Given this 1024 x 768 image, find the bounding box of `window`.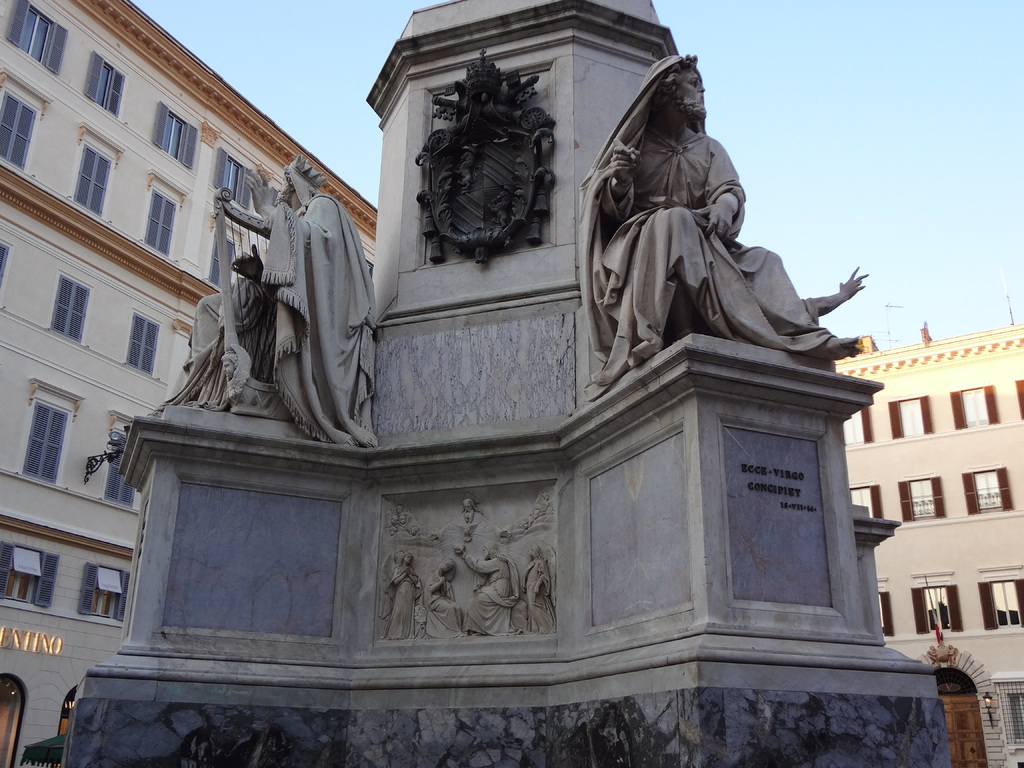
box(963, 467, 1014, 515).
